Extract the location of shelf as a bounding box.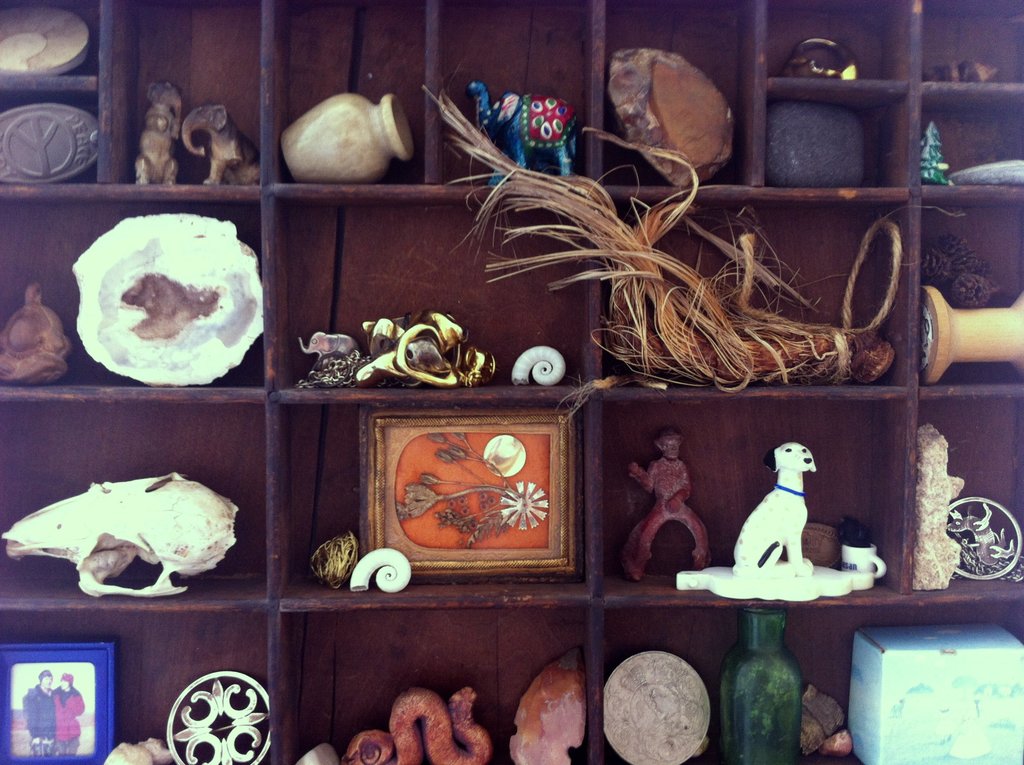
(770, 0, 929, 76).
